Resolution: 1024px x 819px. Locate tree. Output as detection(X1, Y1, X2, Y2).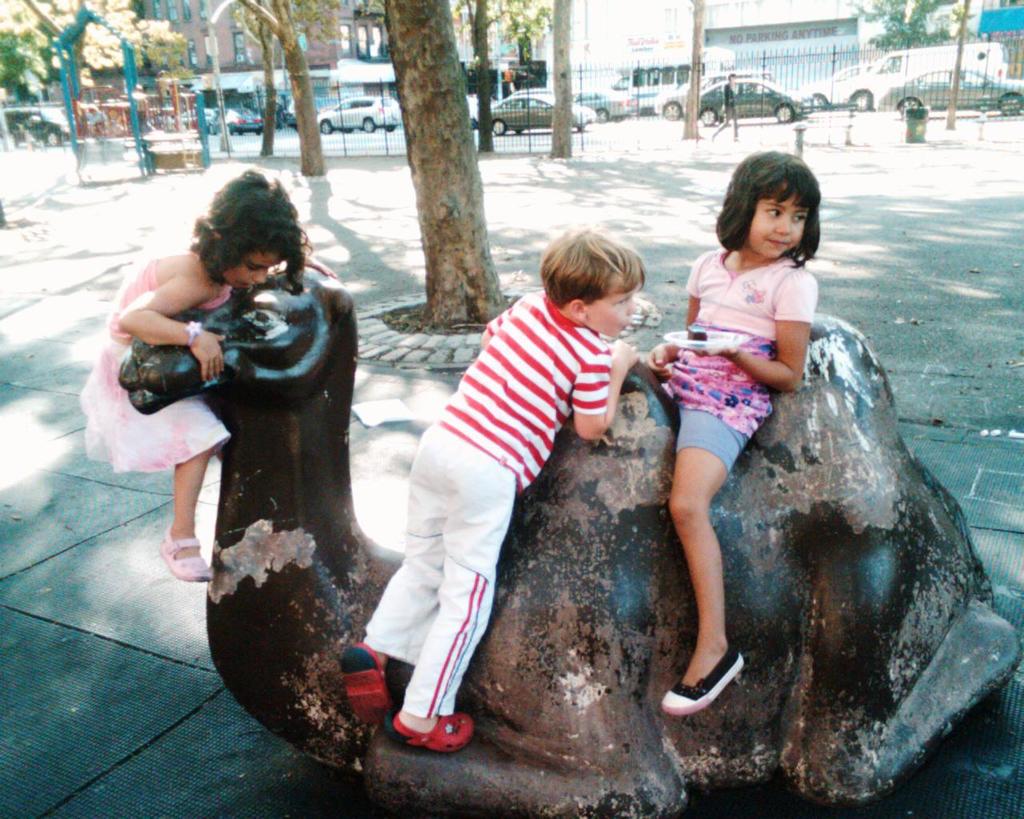
detection(554, 2, 574, 159).
